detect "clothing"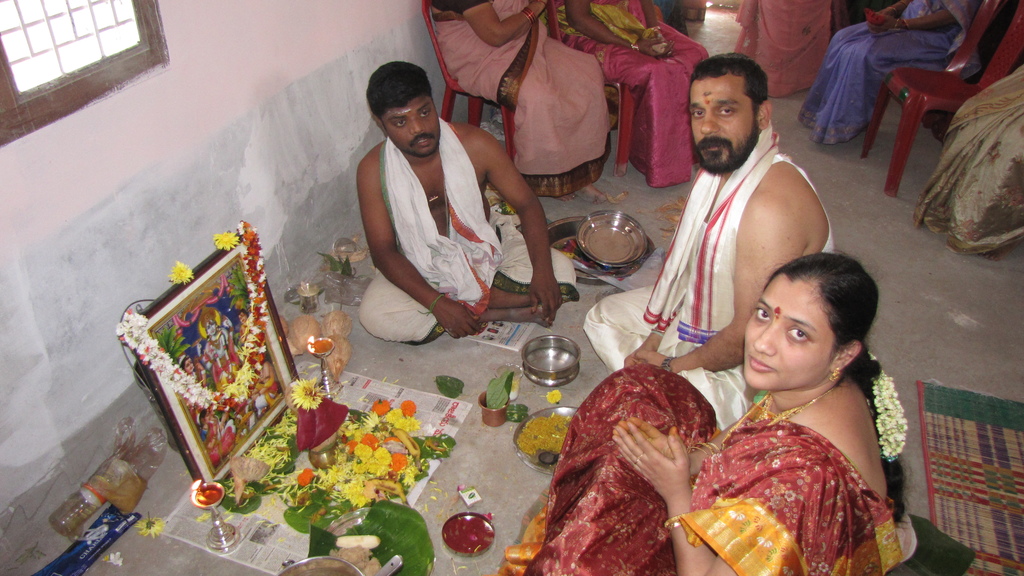
detection(547, 0, 715, 192)
